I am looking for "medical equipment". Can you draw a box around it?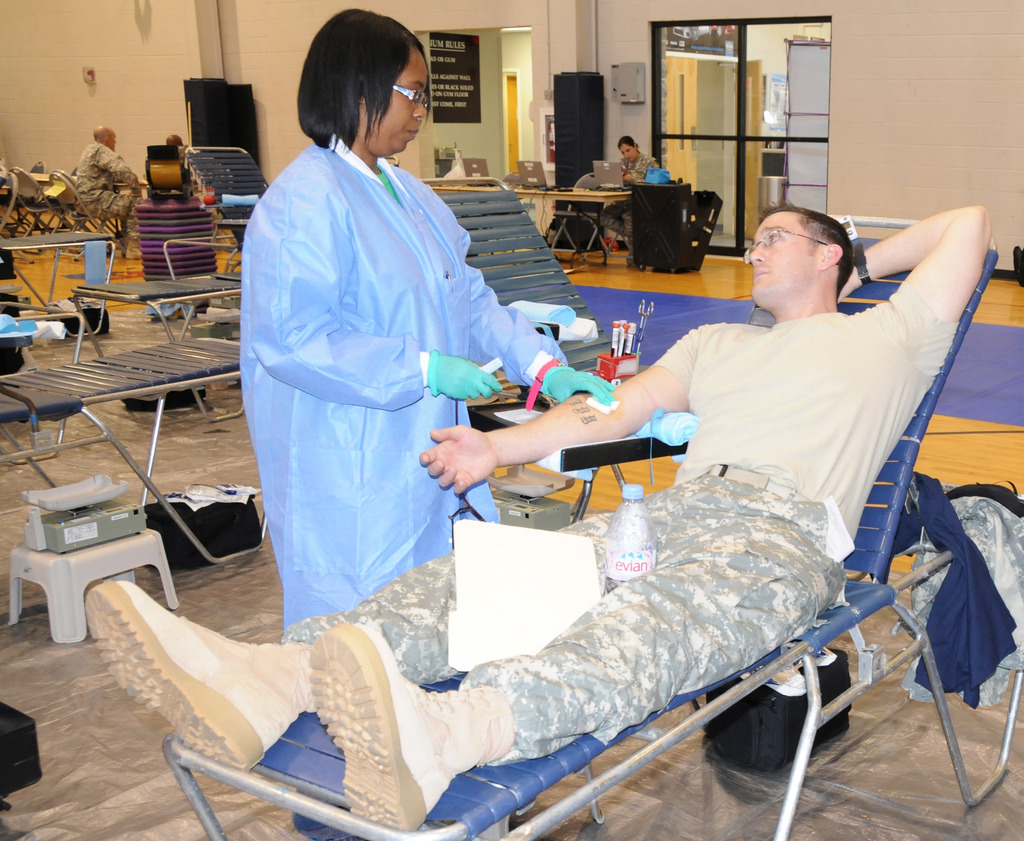
Sure, the bounding box is rect(159, 212, 1023, 840).
